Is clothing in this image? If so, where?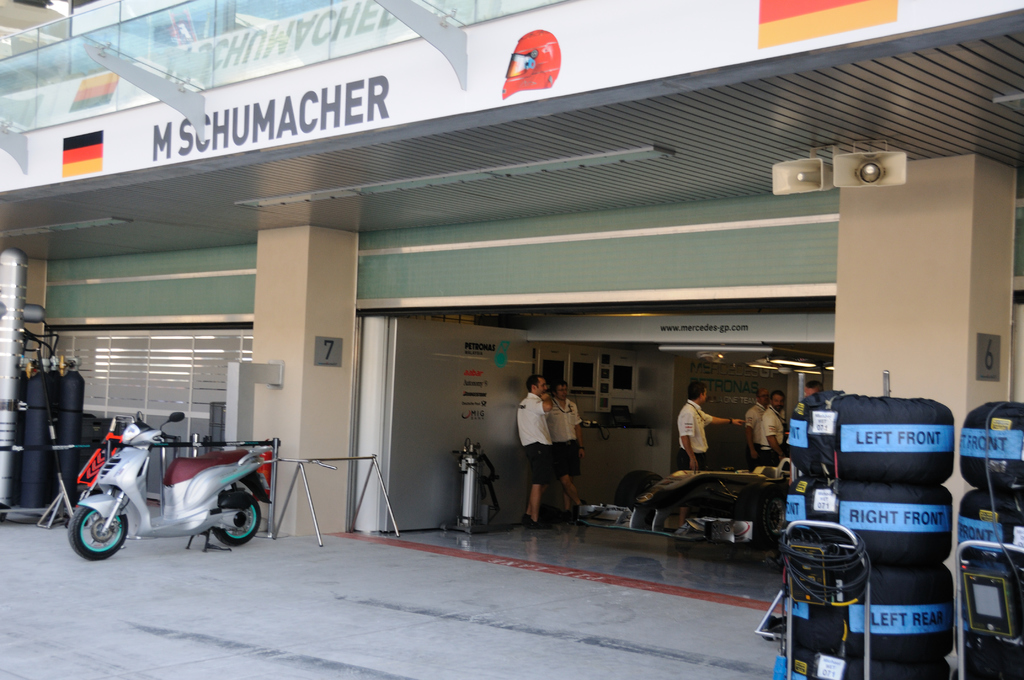
Yes, at Rect(675, 401, 707, 482).
